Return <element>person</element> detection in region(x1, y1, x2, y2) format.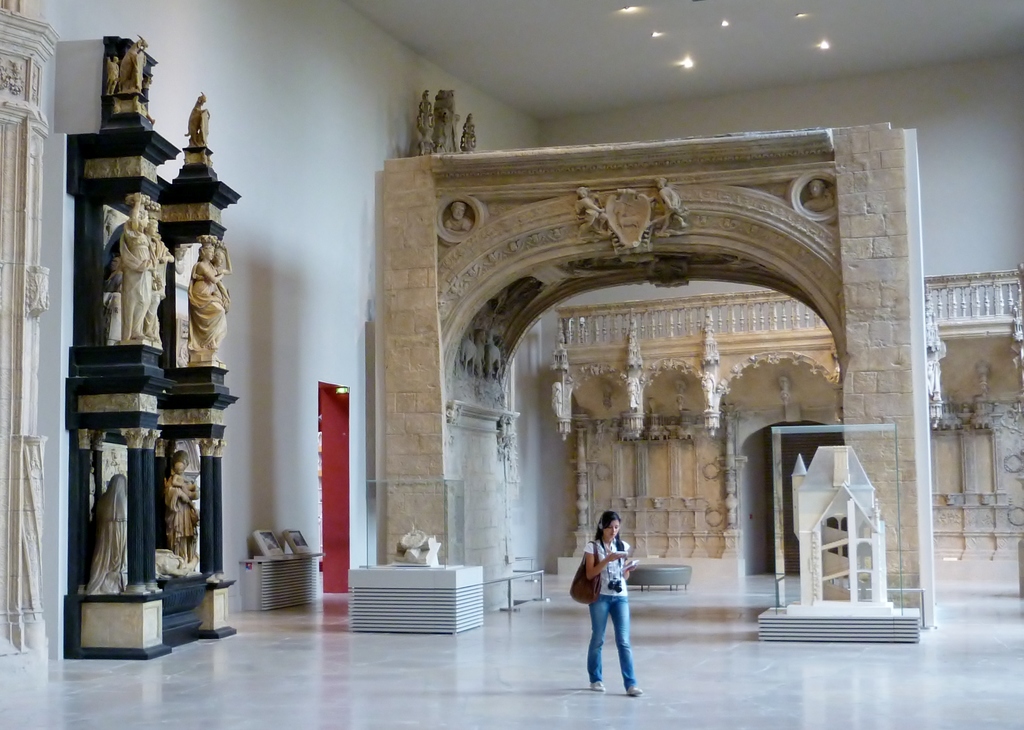
region(580, 504, 645, 690).
